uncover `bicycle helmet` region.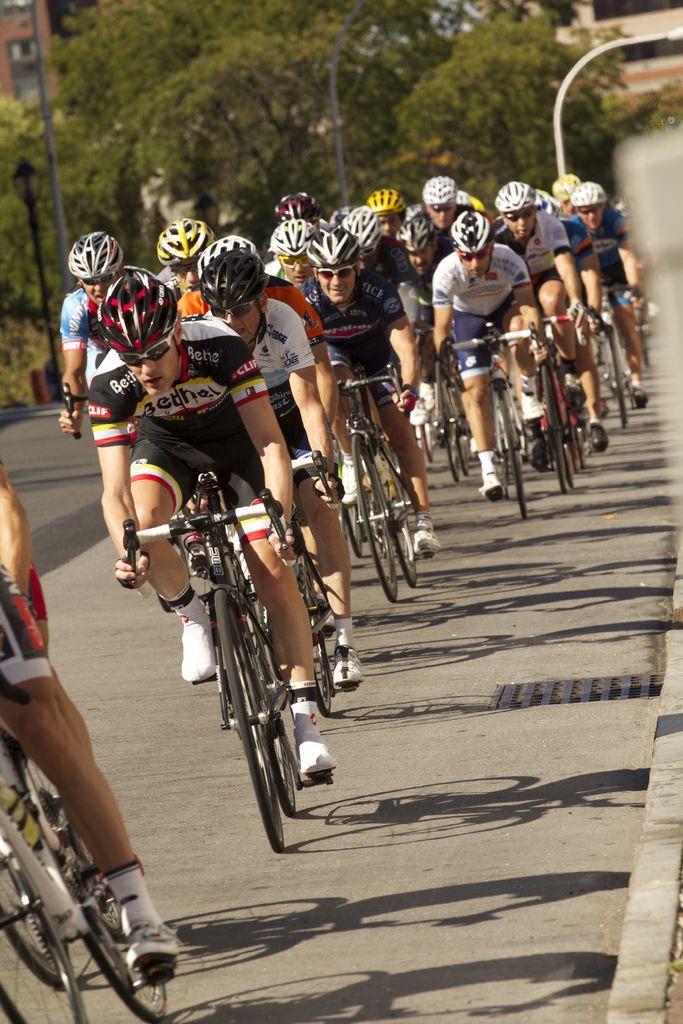
Uncovered: (158, 214, 204, 273).
